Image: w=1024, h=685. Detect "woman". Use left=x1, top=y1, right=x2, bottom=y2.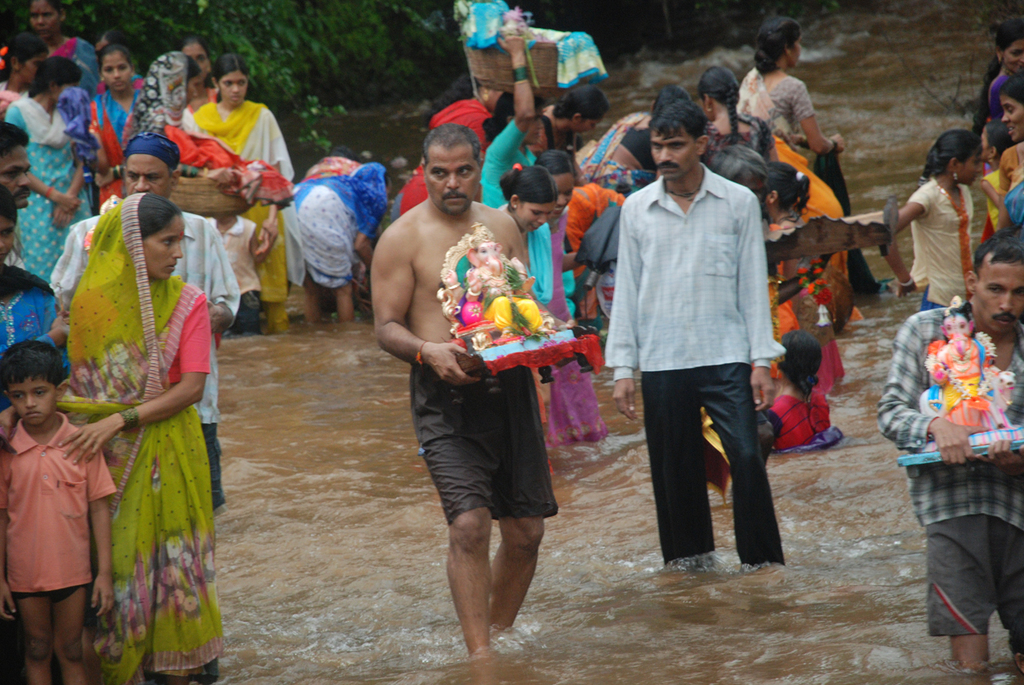
left=995, top=77, right=1023, bottom=246.
